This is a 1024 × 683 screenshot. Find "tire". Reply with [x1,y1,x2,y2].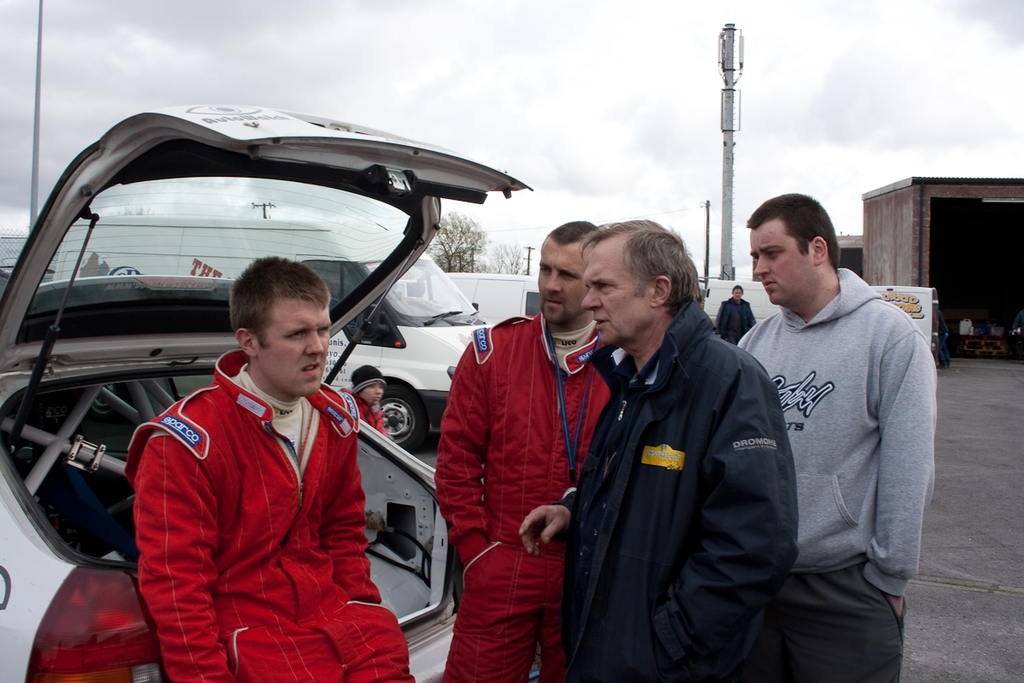
[384,389,422,454].
